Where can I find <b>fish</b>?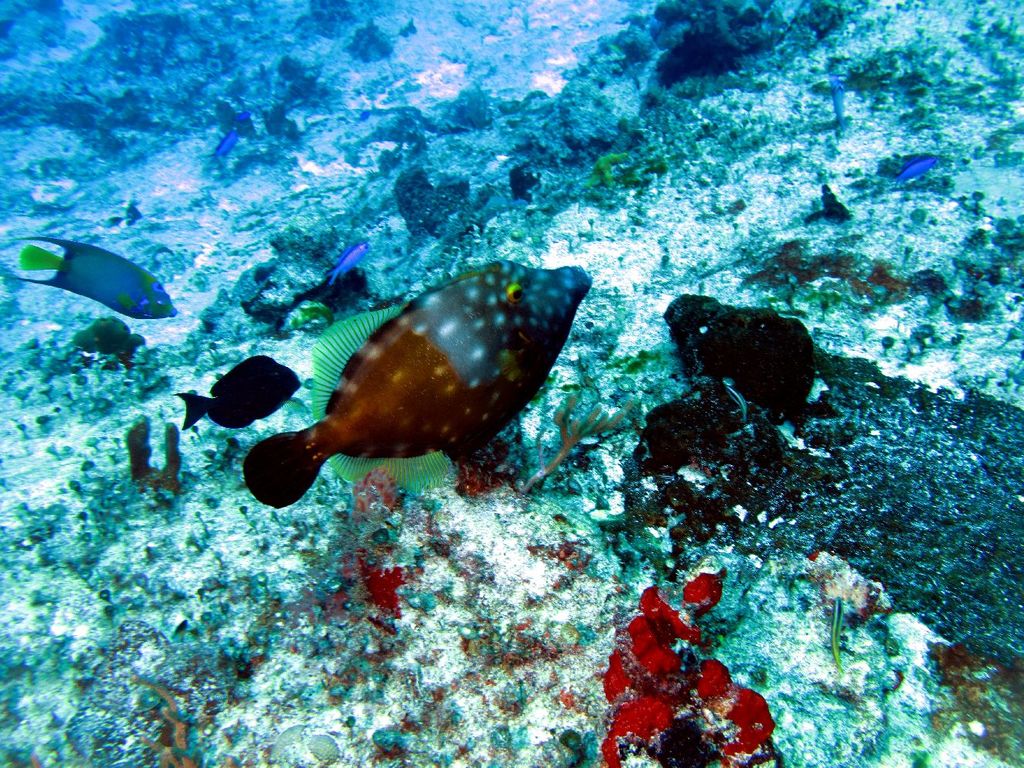
You can find it at 242:253:595:509.
